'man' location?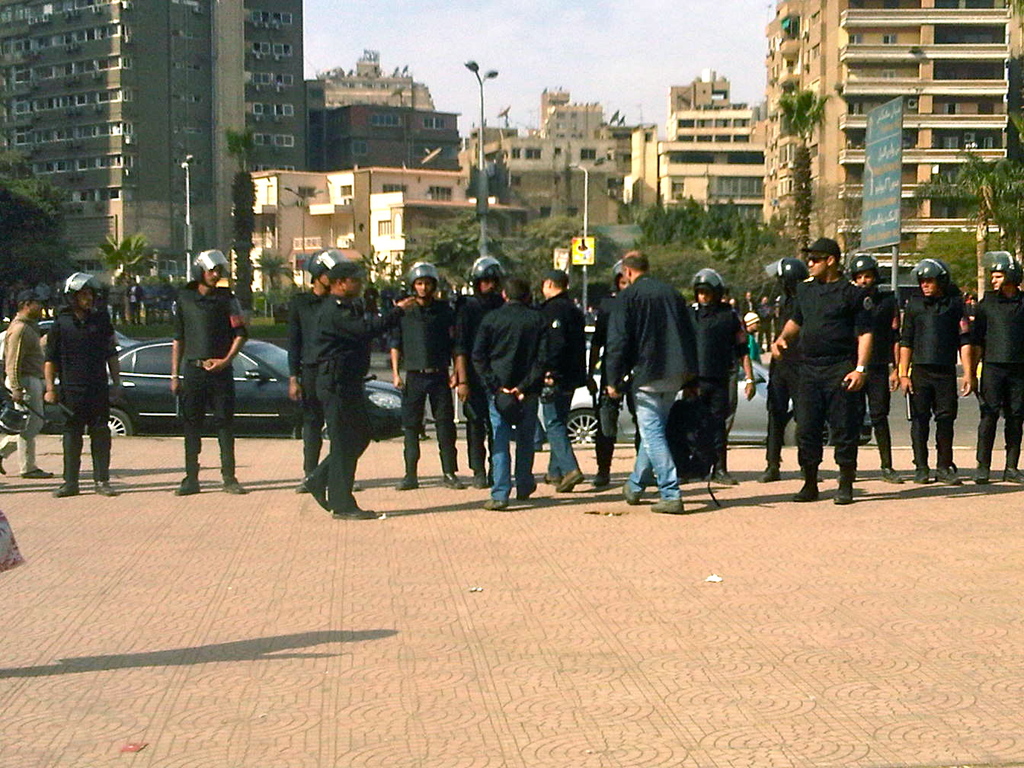
box=[0, 289, 55, 476]
